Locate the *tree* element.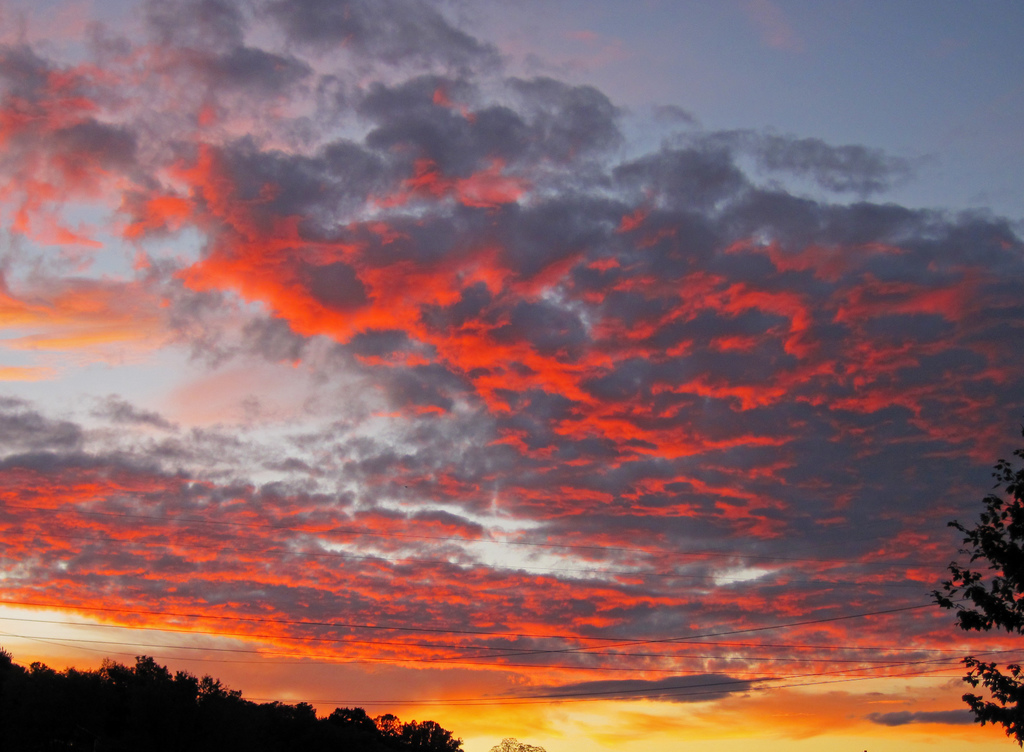
Element bbox: {"left": 924, "top": 445, "right": 1023, "bottom": 751}.
